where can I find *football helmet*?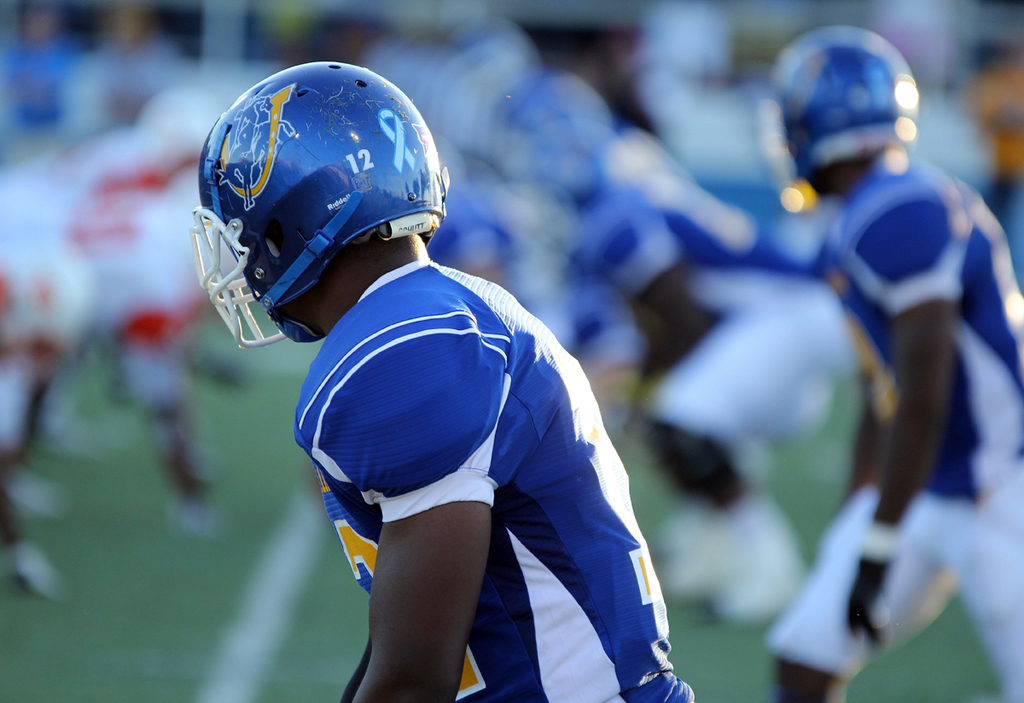
You can find it at 185,57,450,345.
